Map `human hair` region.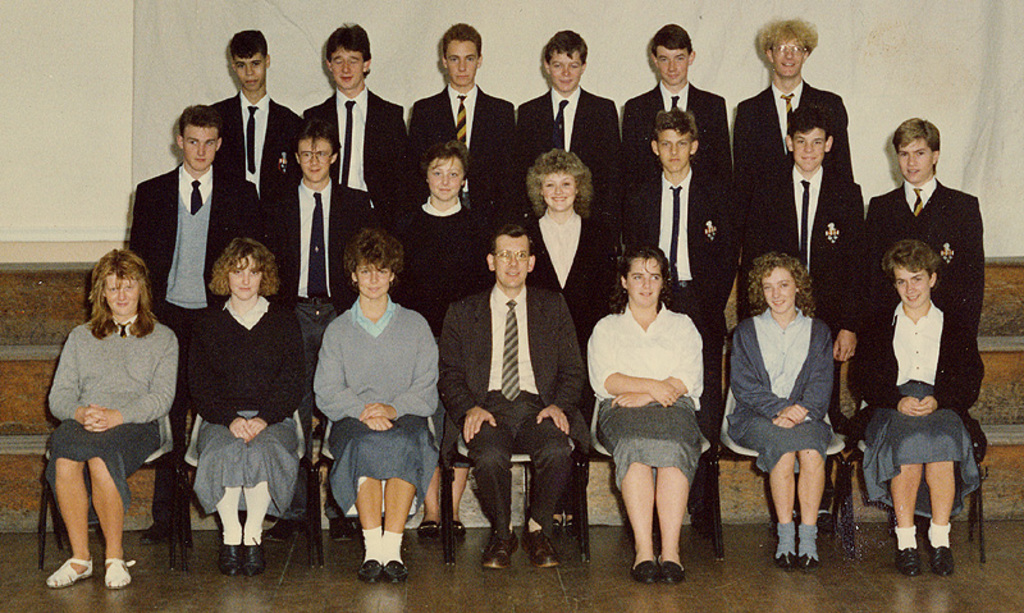
Mapped to {"left": 343, "top": 225, "right": 401, "bottom": 275}.
